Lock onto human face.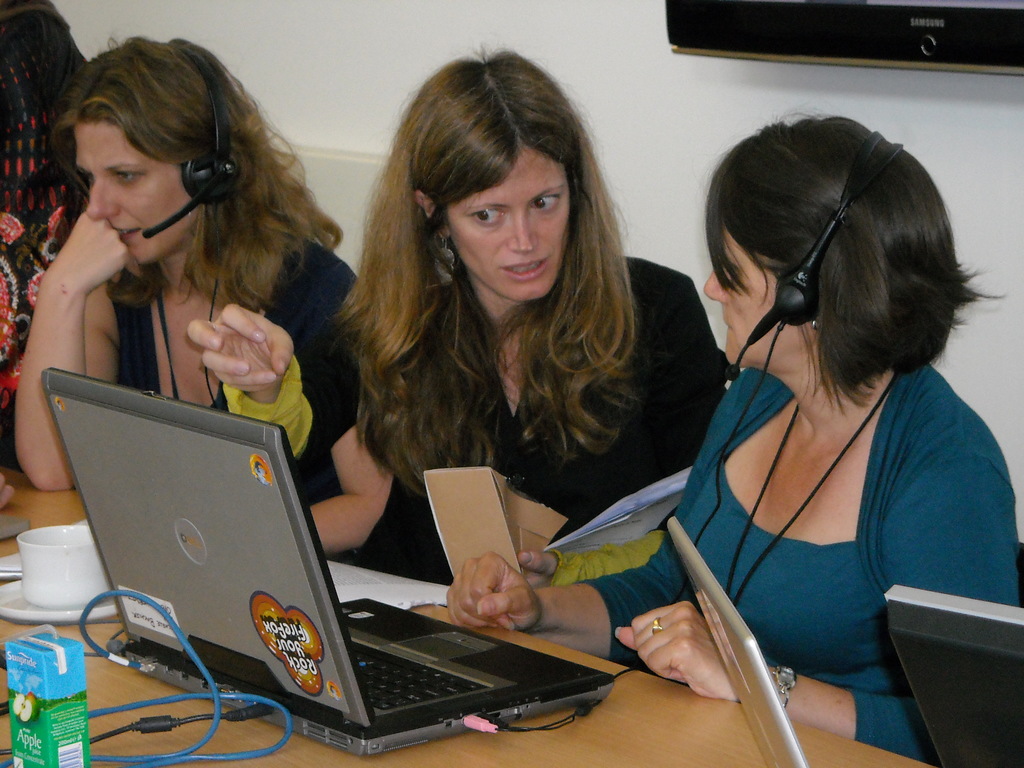
Locked: rect(70, 107, 202, 264).
